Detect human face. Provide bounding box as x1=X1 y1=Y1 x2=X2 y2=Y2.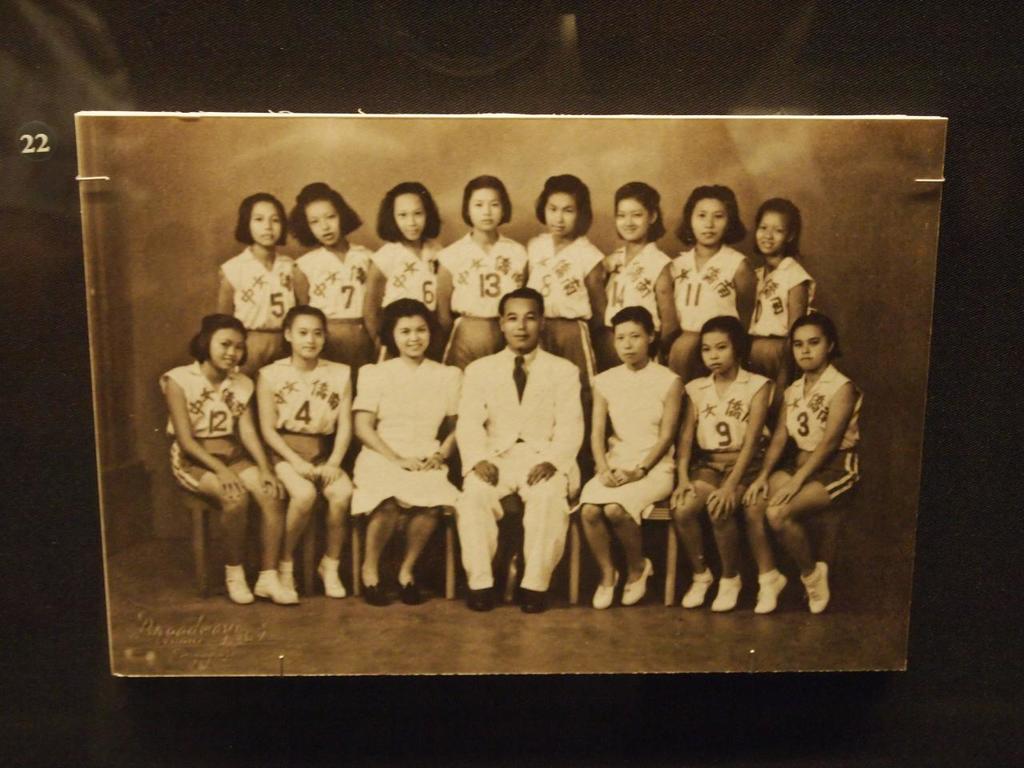
x1=212 y1=325 x2=246 y2=370.
